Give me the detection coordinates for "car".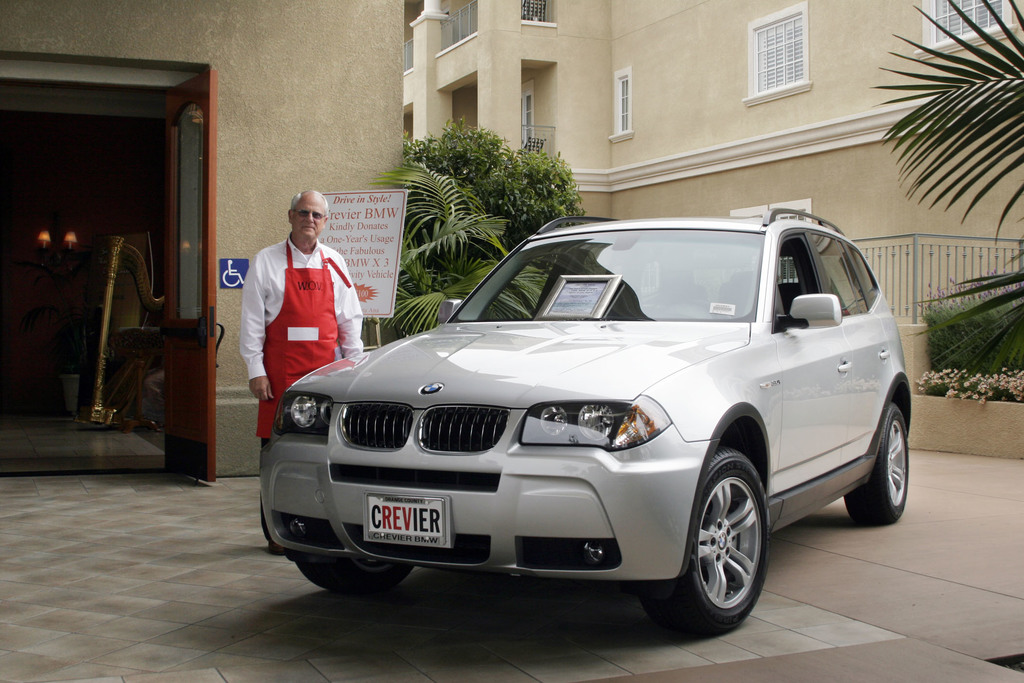
{"left": 248, "top": 206, "right": 922, "bottom": 627}.
